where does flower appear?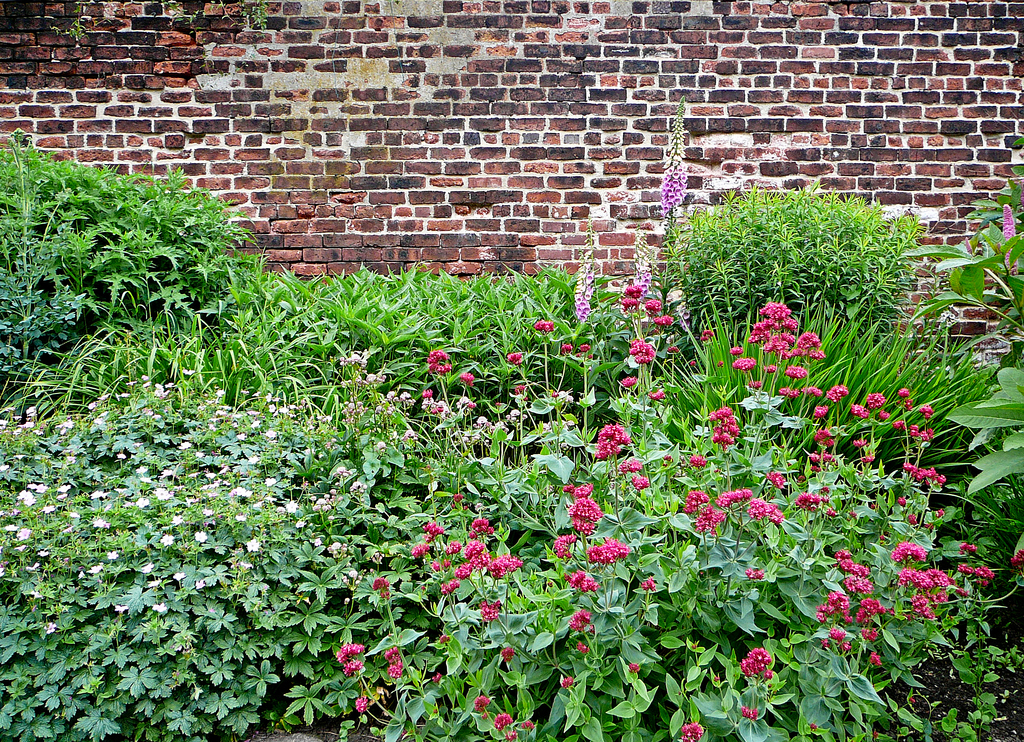
Appears at [left=485, top=552, right=525, bottom=580].
